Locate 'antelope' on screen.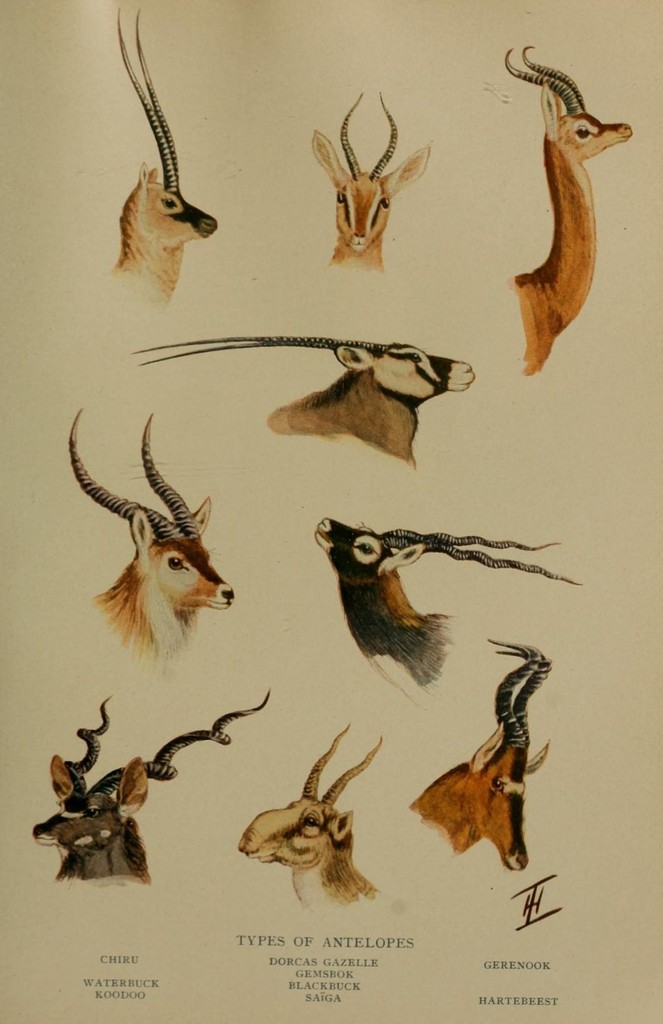
On screen at <box>113,6,220,293</box>.
